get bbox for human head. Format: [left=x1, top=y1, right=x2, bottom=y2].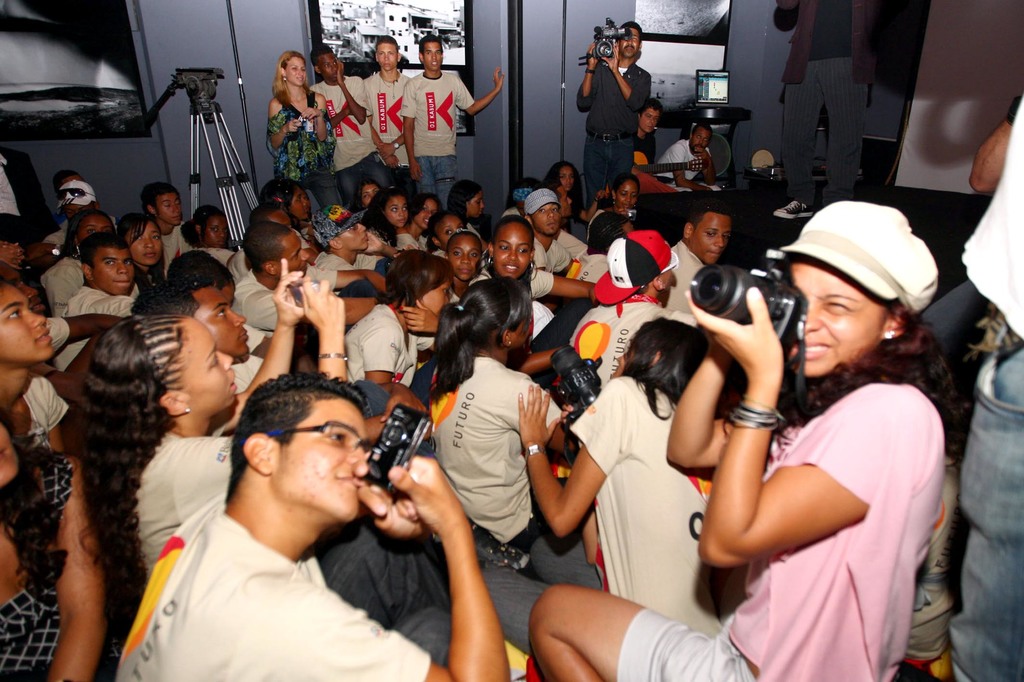
[left=521, top=188, right=560, bottom=237].
